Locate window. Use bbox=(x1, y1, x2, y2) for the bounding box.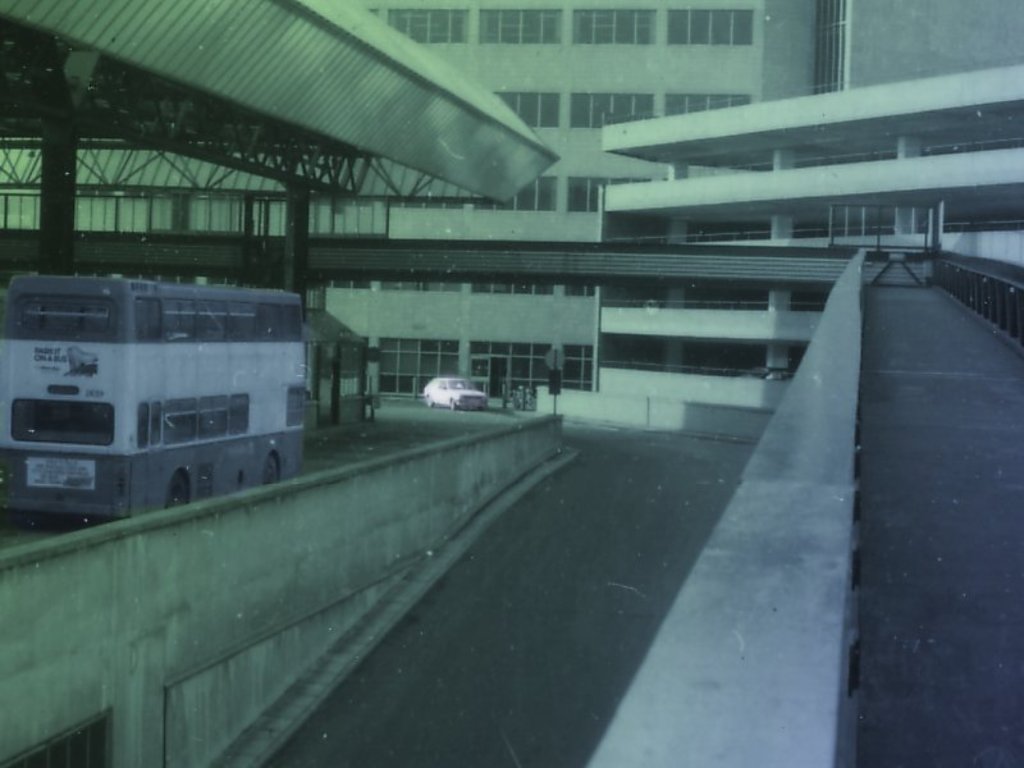
bbox=(567, 177, 654, 211).
